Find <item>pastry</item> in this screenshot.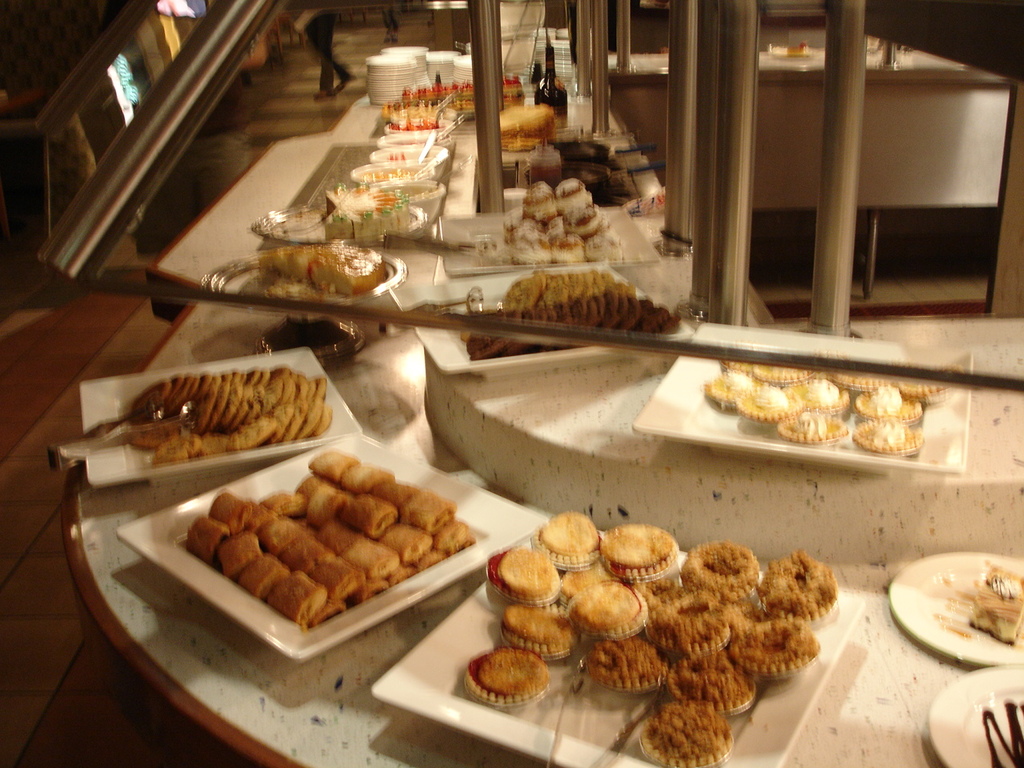
The bounding box for <item>pastry</item> is <box>706,374,755,405</box>.
